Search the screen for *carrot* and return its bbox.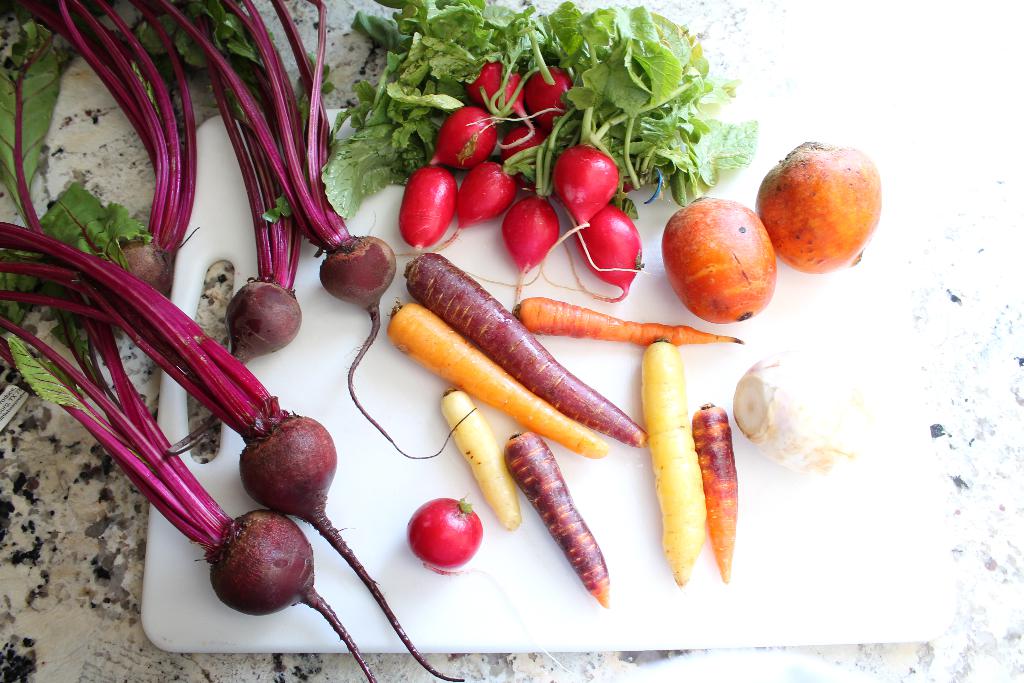
Found: (509, 299, 745, 343).
